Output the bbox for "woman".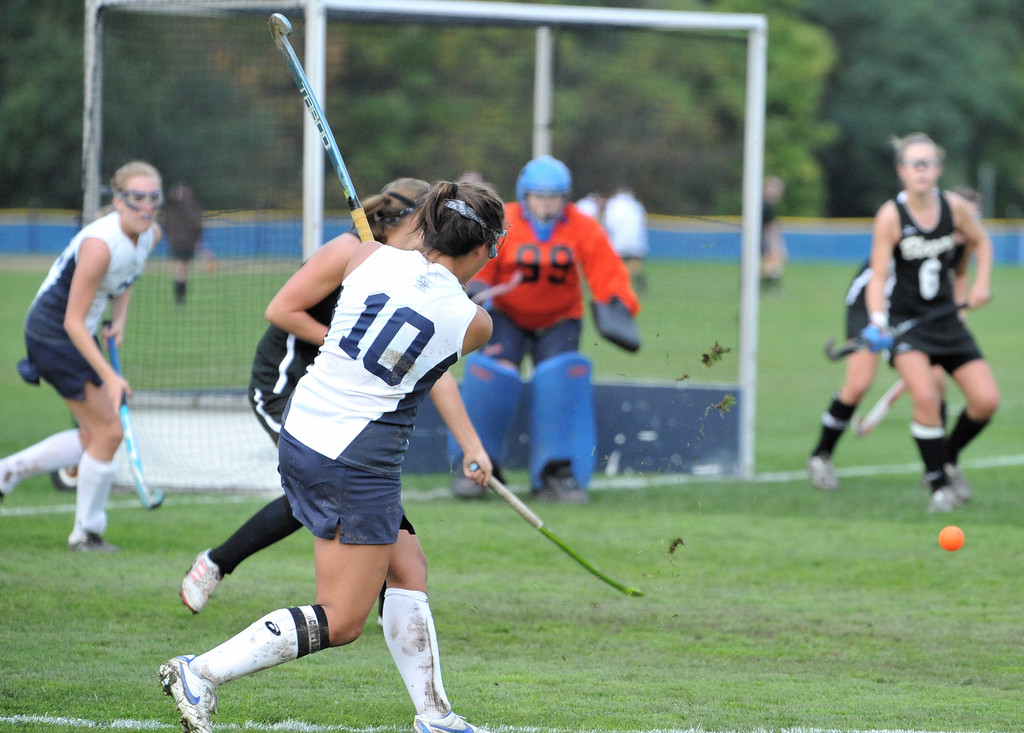
(175,182,484,613).
